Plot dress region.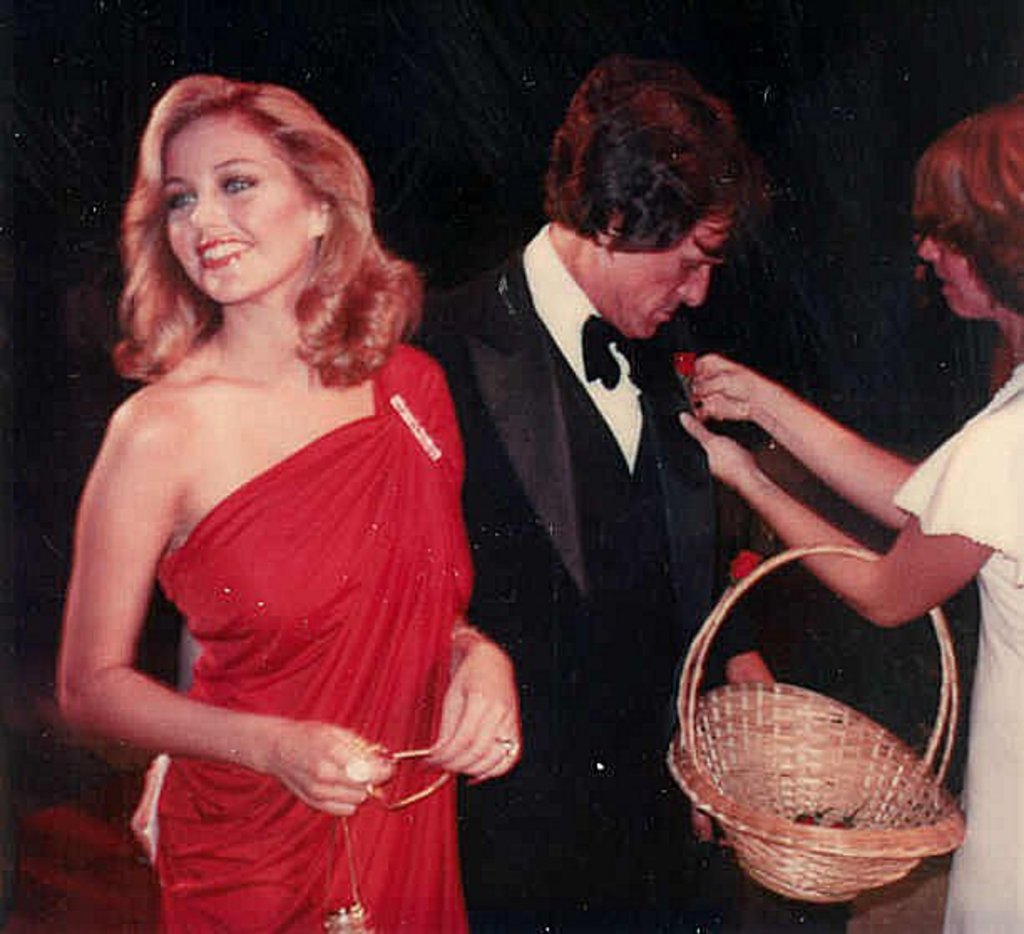
Plotted at {"left": 899, "top": 390, "right": 1022, "bottom": 932}.
